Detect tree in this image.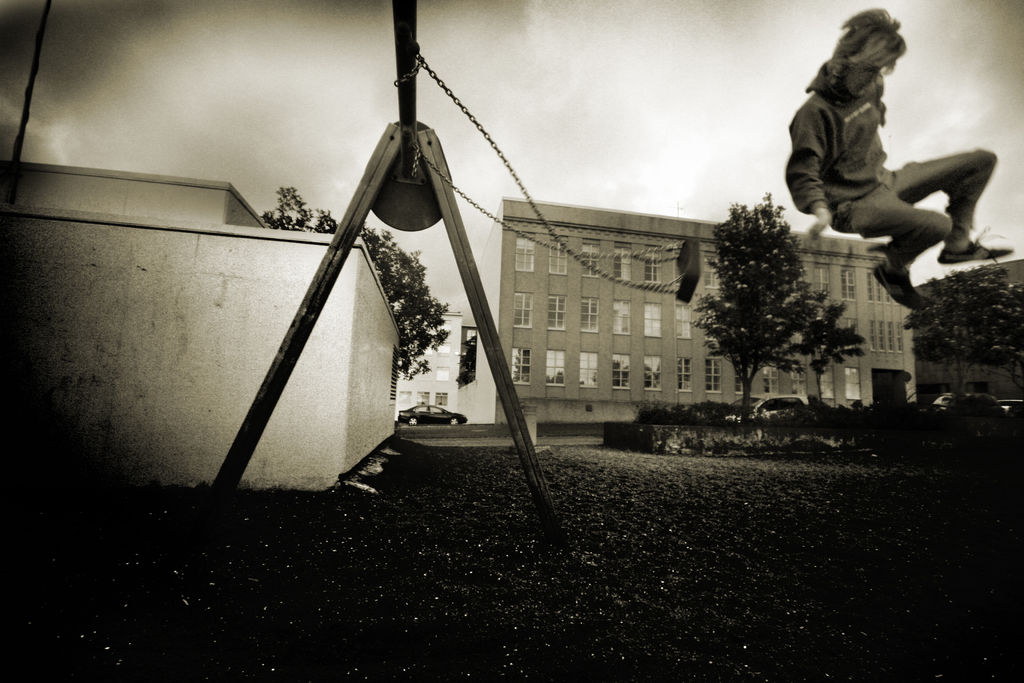
Detection: bbox=(248, 178, 452, 431).
